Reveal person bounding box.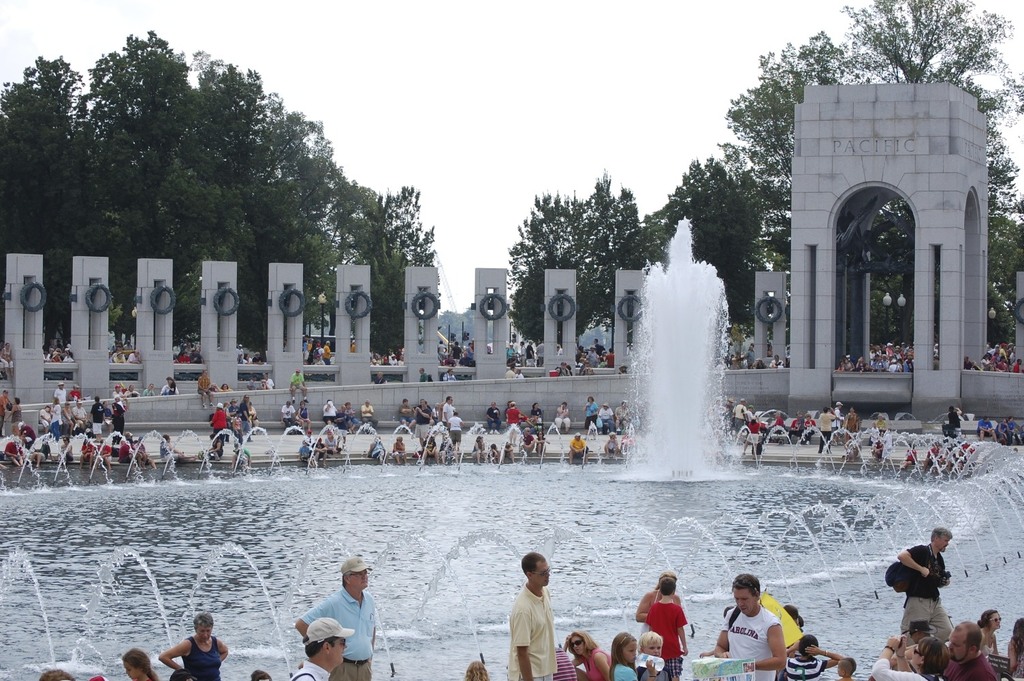
Revealed: <region>600, 396, 614, 431</region>.
